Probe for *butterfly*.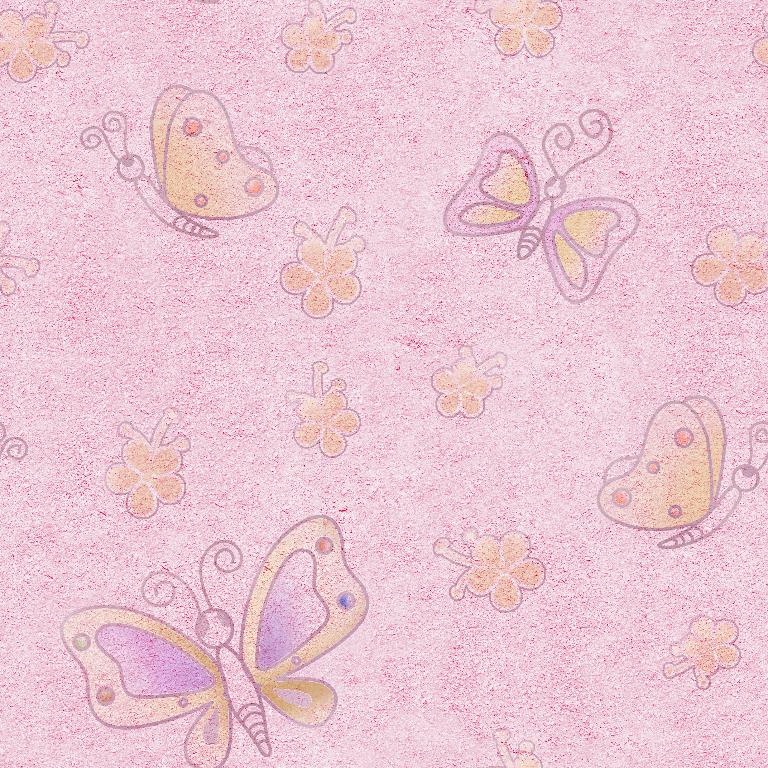
Probe result: Rect(597, 394, 767, 553).
